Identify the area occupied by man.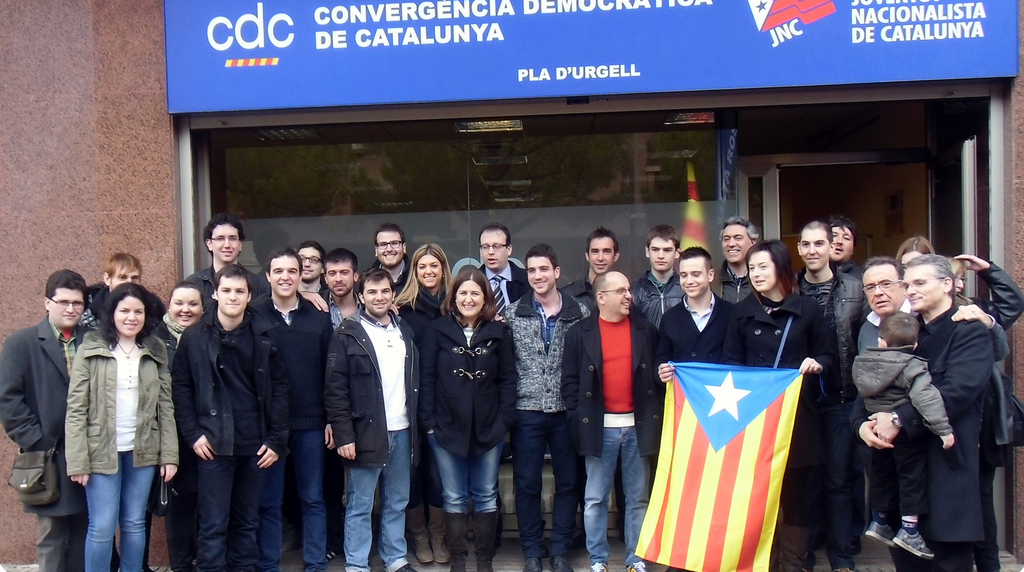
Area: bbox=[555, 261, 676, 571].
